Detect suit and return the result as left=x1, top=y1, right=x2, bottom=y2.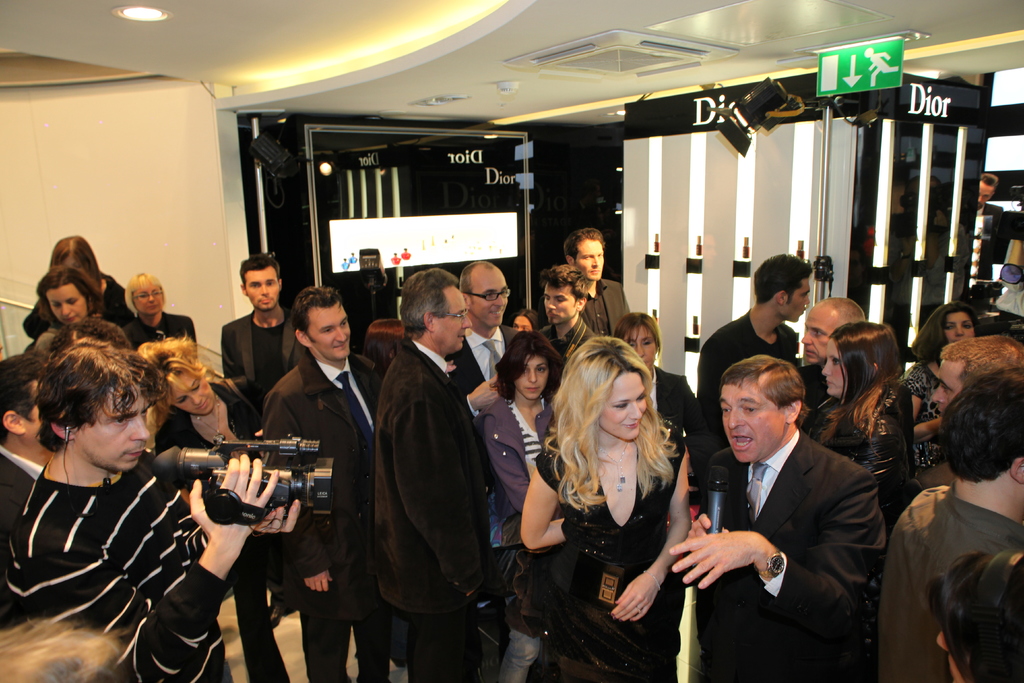
left=581, top=278, right=635, bottom=334.
